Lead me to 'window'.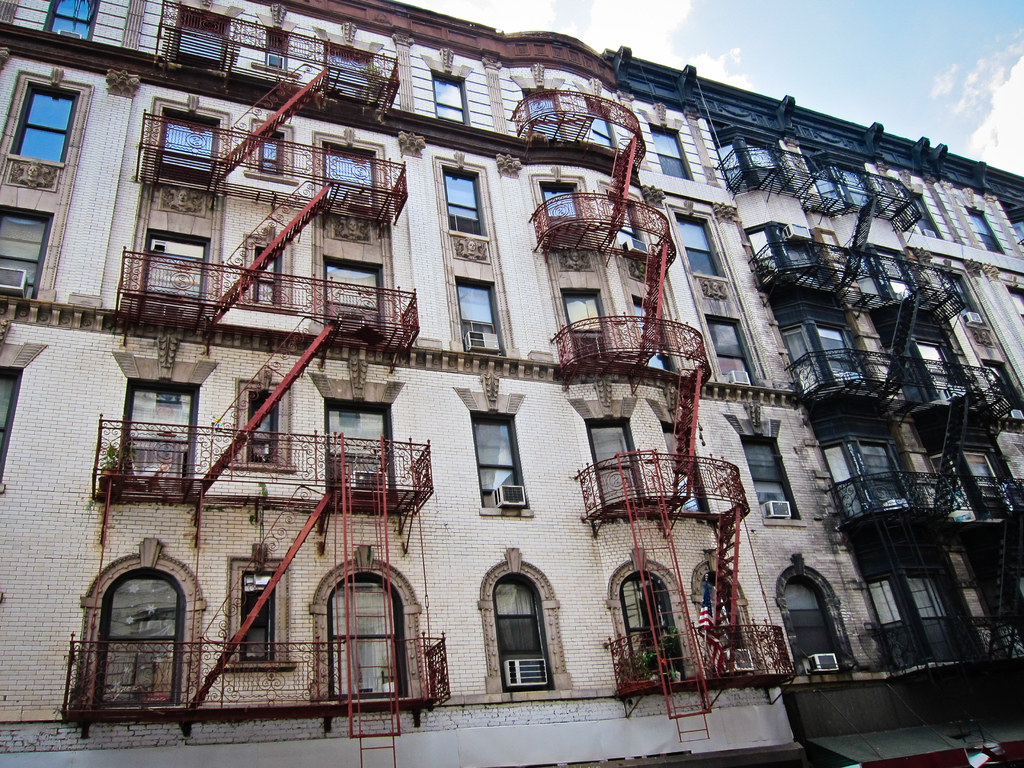
Lead to {"left": 964, "top": 456, "right": 1005, "bottom": 498}.
